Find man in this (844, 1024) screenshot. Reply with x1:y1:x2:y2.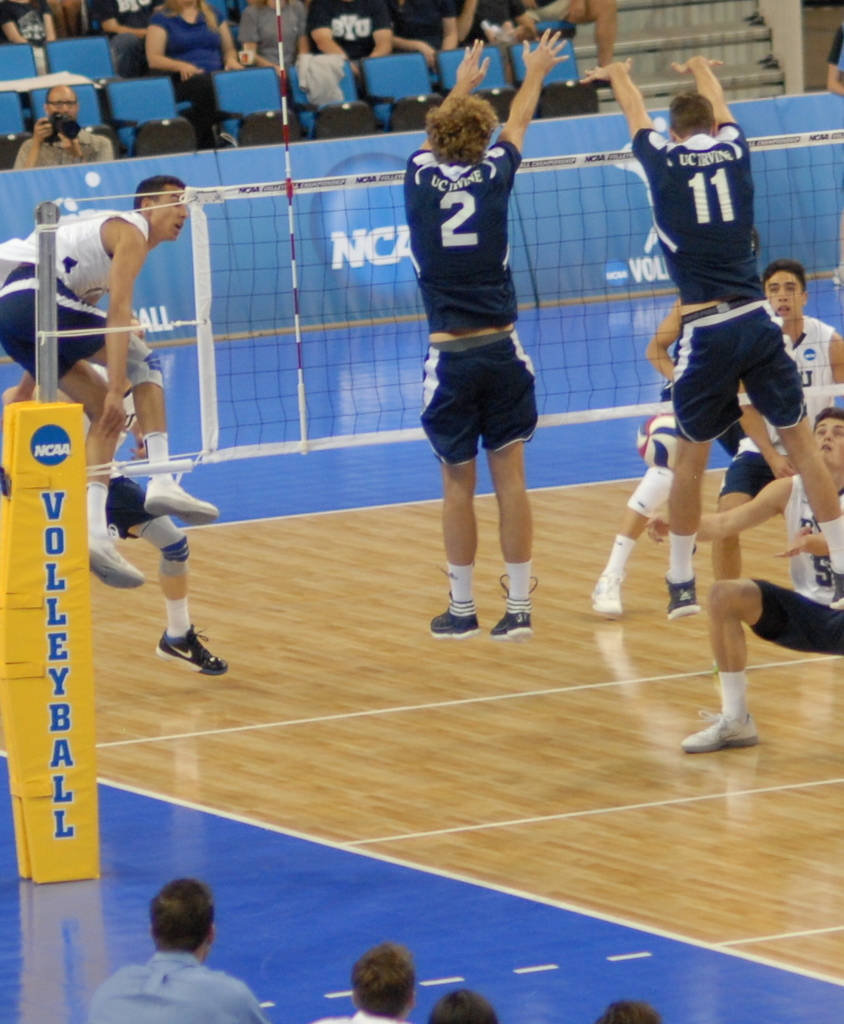
403:18:582:639.
